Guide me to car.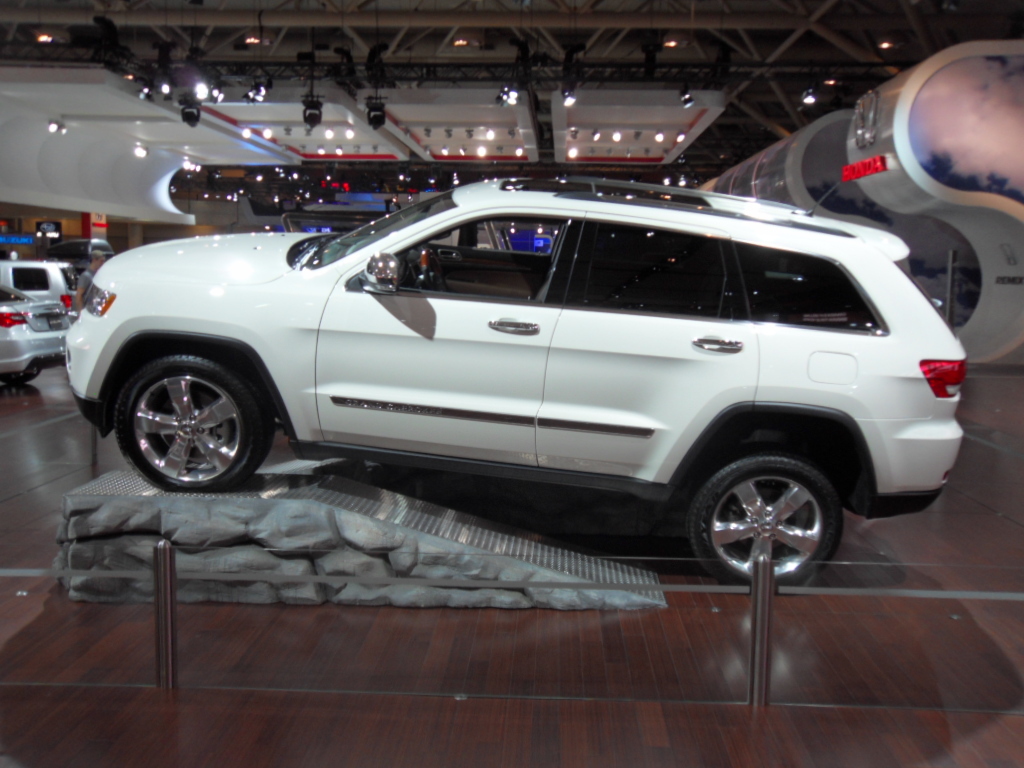
Guidance: box=[0, 260, 64, 317].
